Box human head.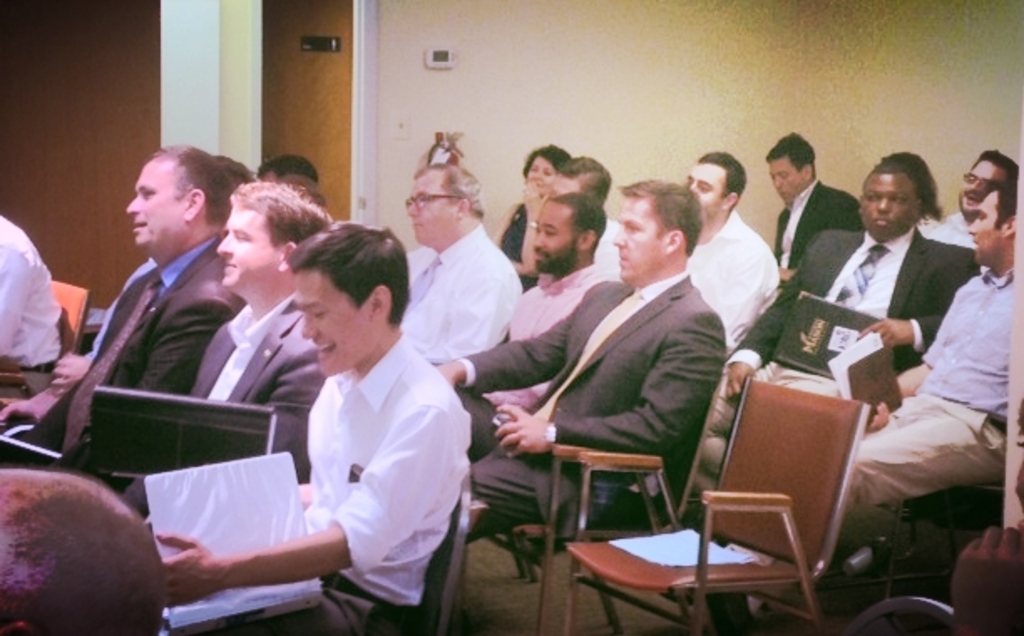
<box>405,164,485,249</box>.
